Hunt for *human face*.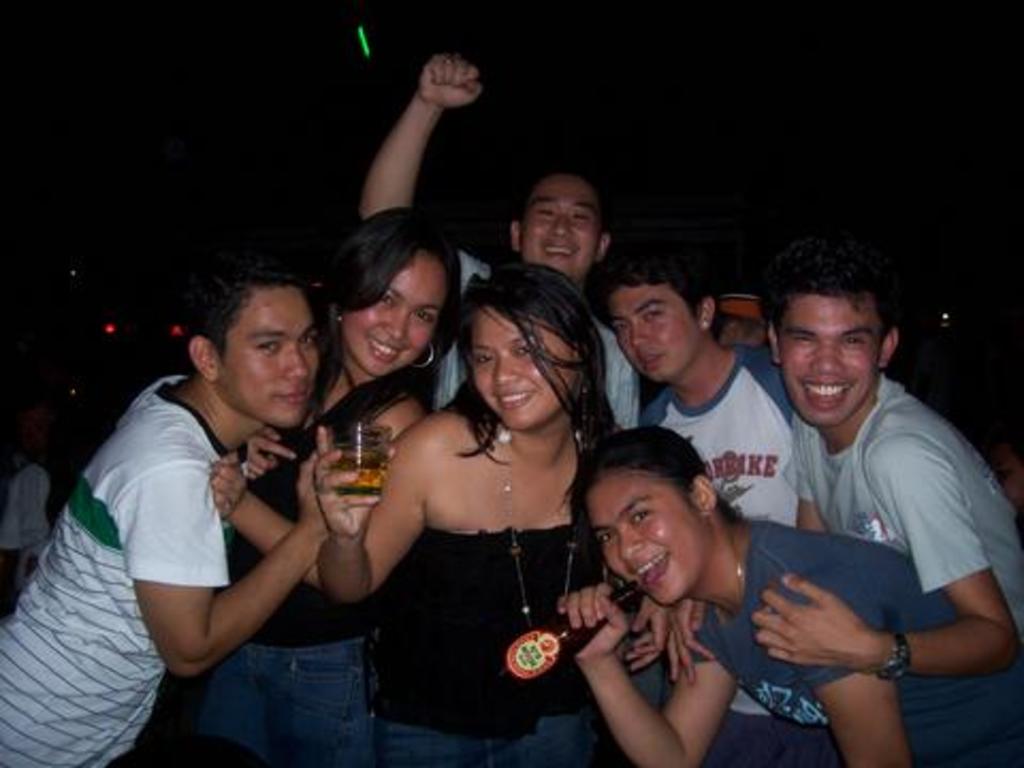
Hunted down at {"left": 467, "top": 299, "right": 574, "bottom": 433}.
